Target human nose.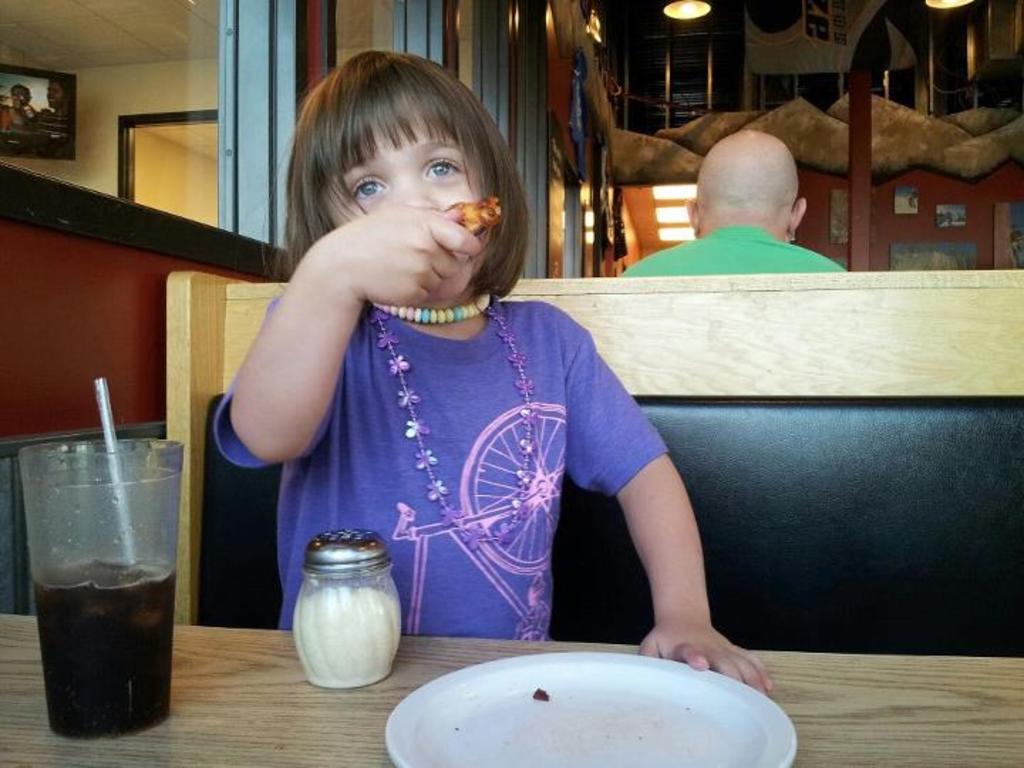
Target region: pyautogui.locateOnScreen(394, 182, 434, 209).
